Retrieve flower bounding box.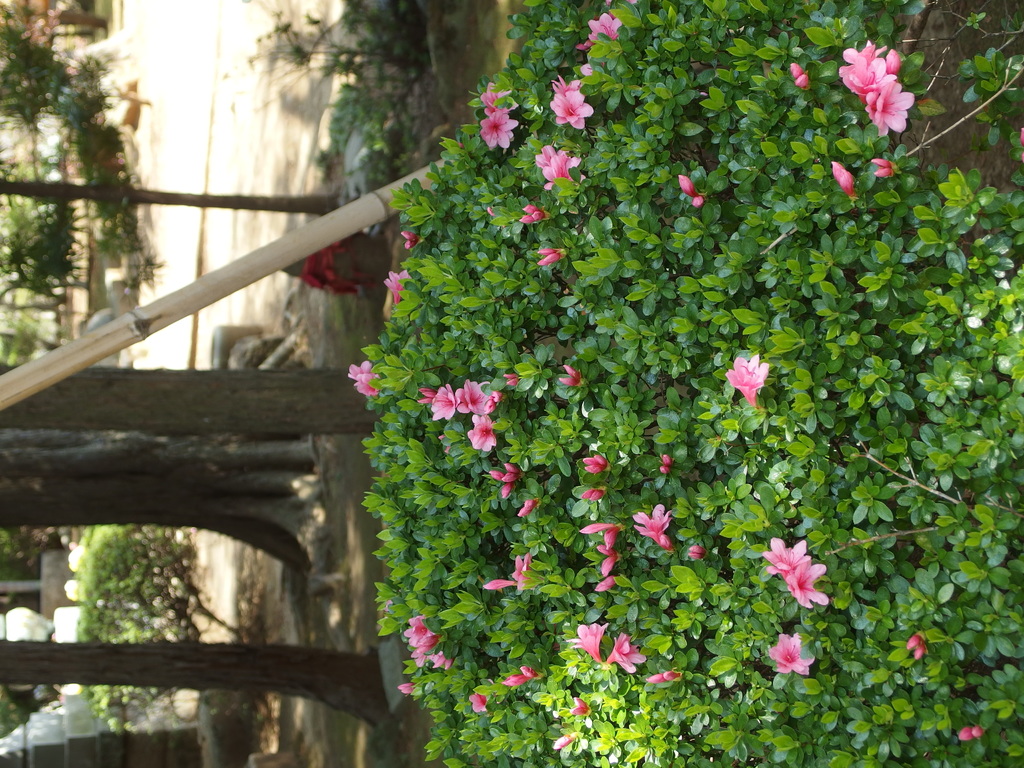
Bounding box: [left=483, top=81, right=516, bottom=104].
